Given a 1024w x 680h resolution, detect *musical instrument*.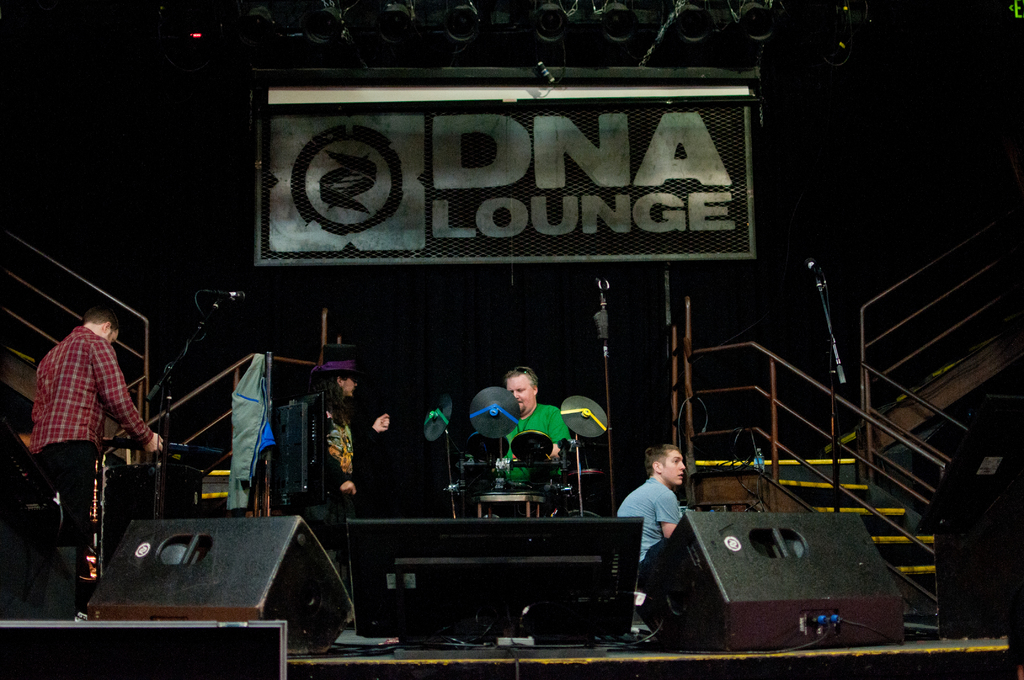
415,394,459,444.
